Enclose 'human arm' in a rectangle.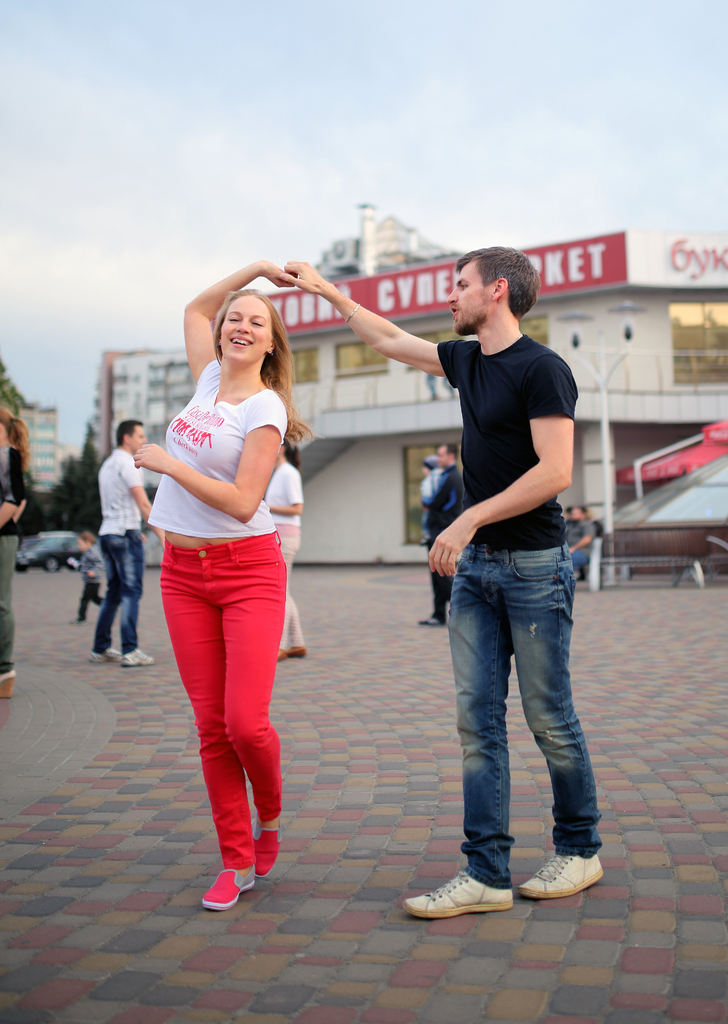
419, 350, 574, 576.
